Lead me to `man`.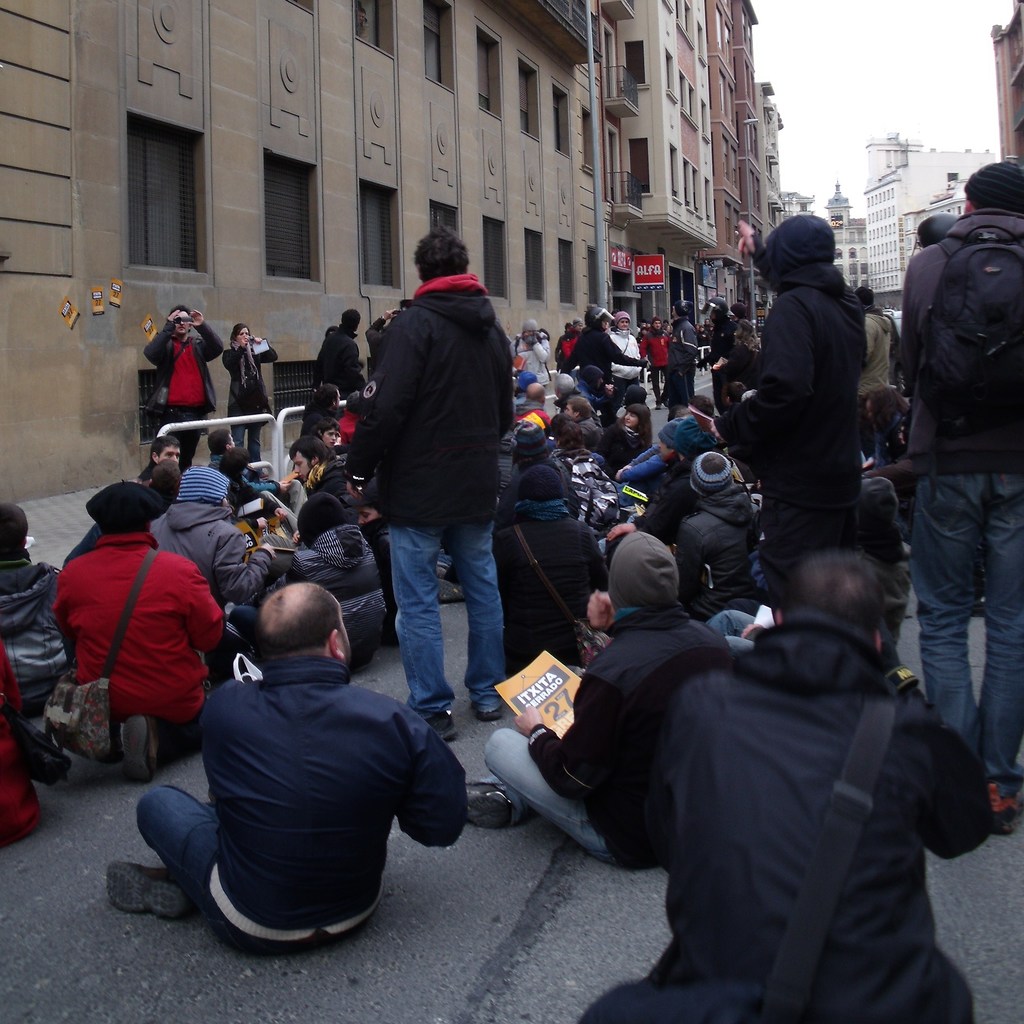
Lead to (560,317,583,357).
